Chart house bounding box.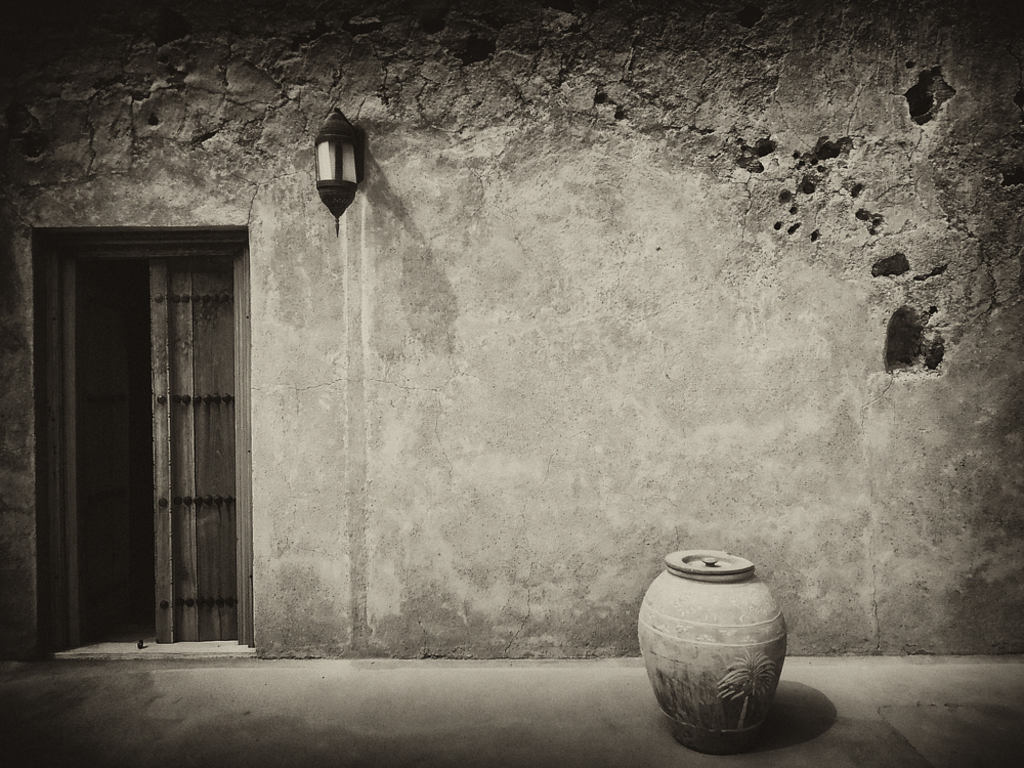
Charted: 0,0,1023,767.
